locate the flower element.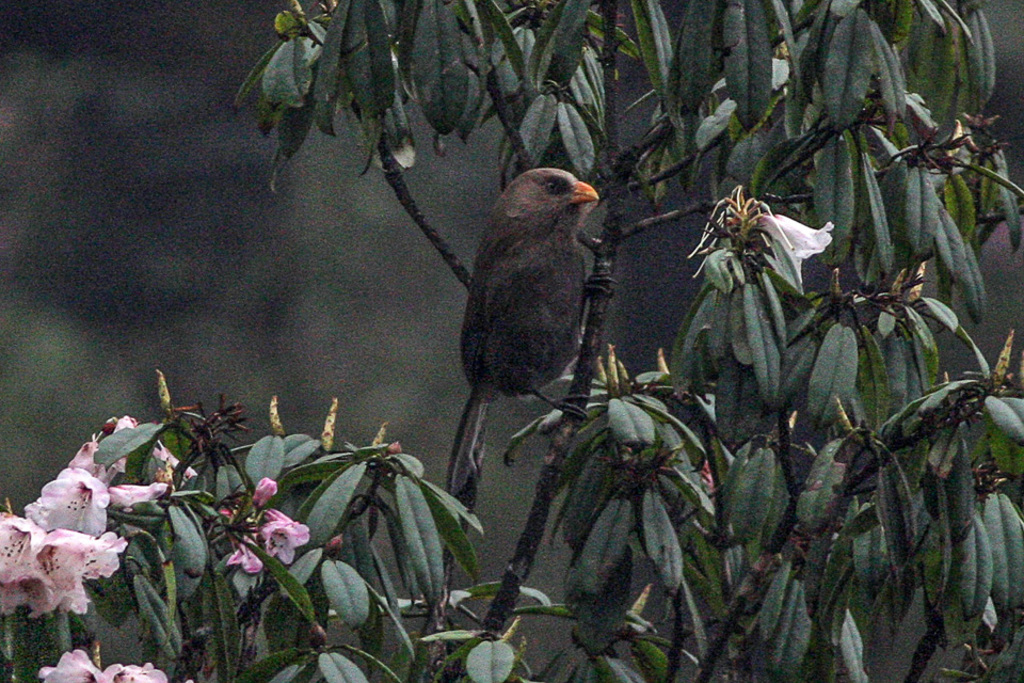
Element bbox: <bbox>38, 470, 114, 535</bbox>.
